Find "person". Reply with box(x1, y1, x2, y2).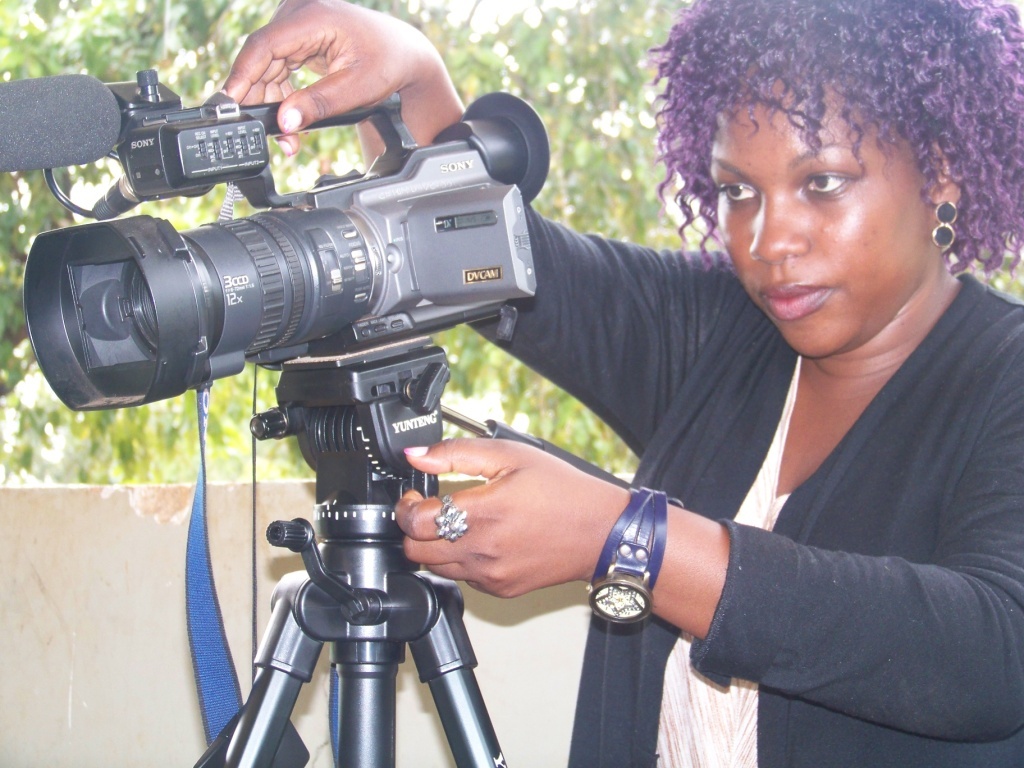
box(218, 0, 1023, 767).
